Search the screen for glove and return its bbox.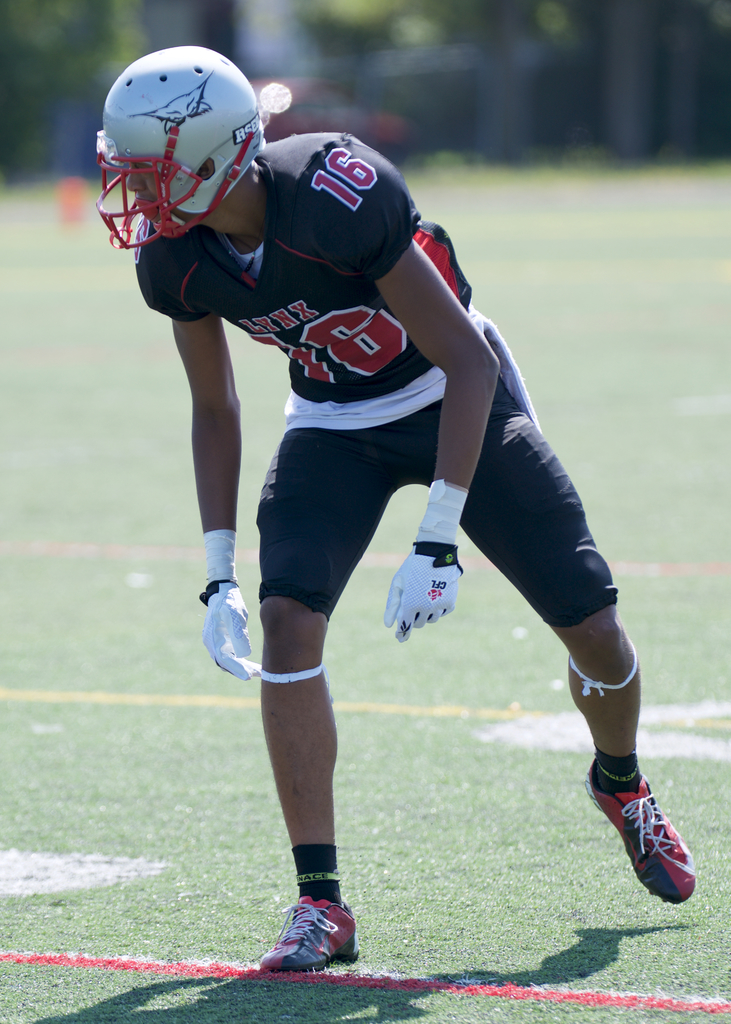
Found: {"x1": 385, "y1": 538, "x2": 462, "y2": 643}.
